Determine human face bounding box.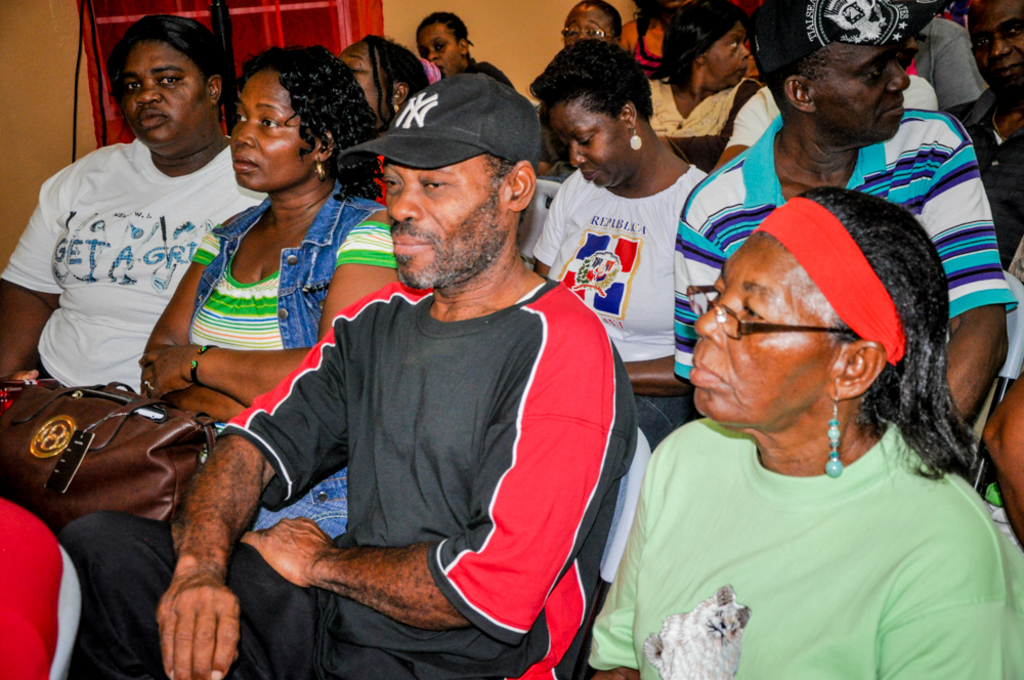
Determined: locate(337, 39, 386, 118).
